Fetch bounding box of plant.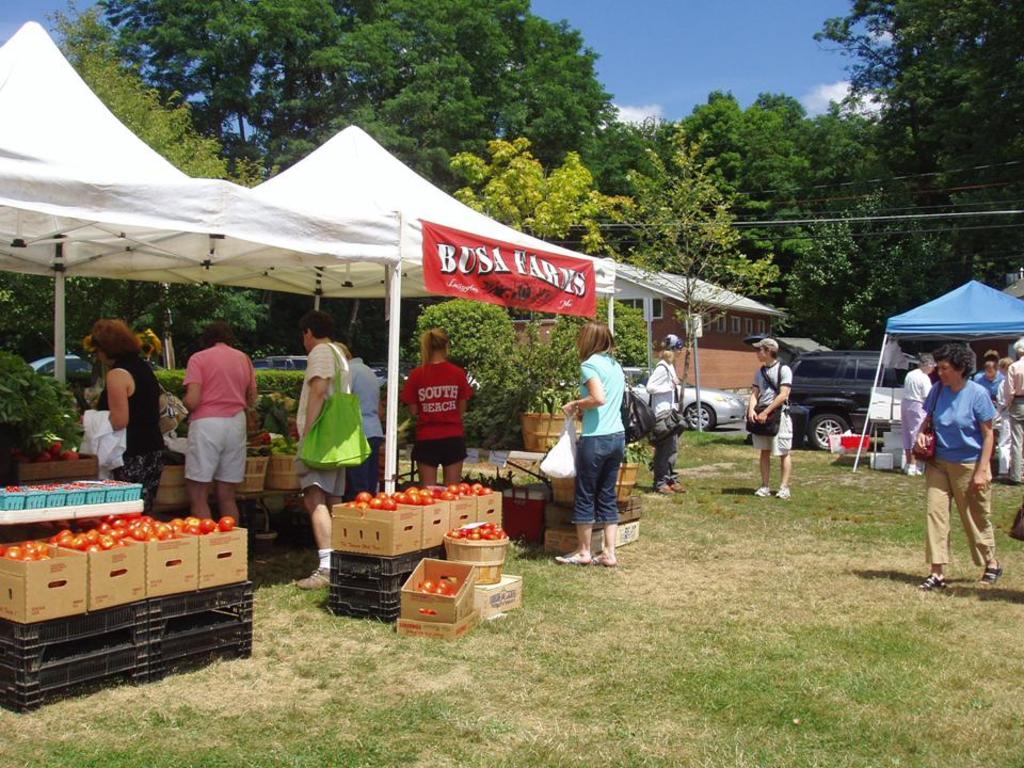
Bbox: (0,354,71,457).
